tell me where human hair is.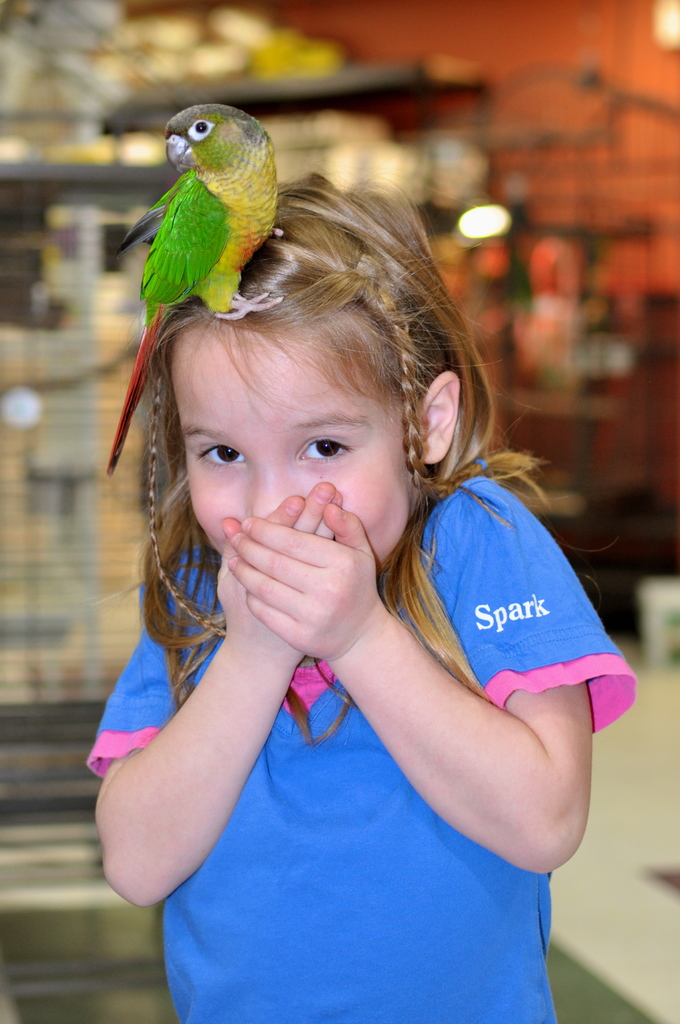
human hair is at 113:179:503:673.
